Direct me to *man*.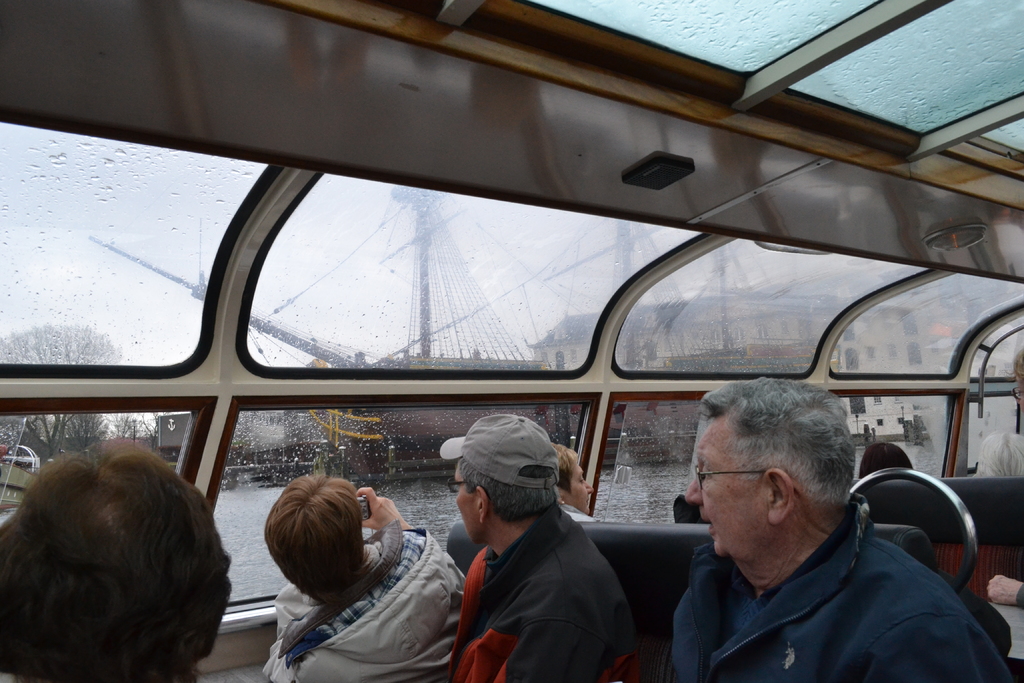
Direction: Rect(0, 437, 237, 682).
